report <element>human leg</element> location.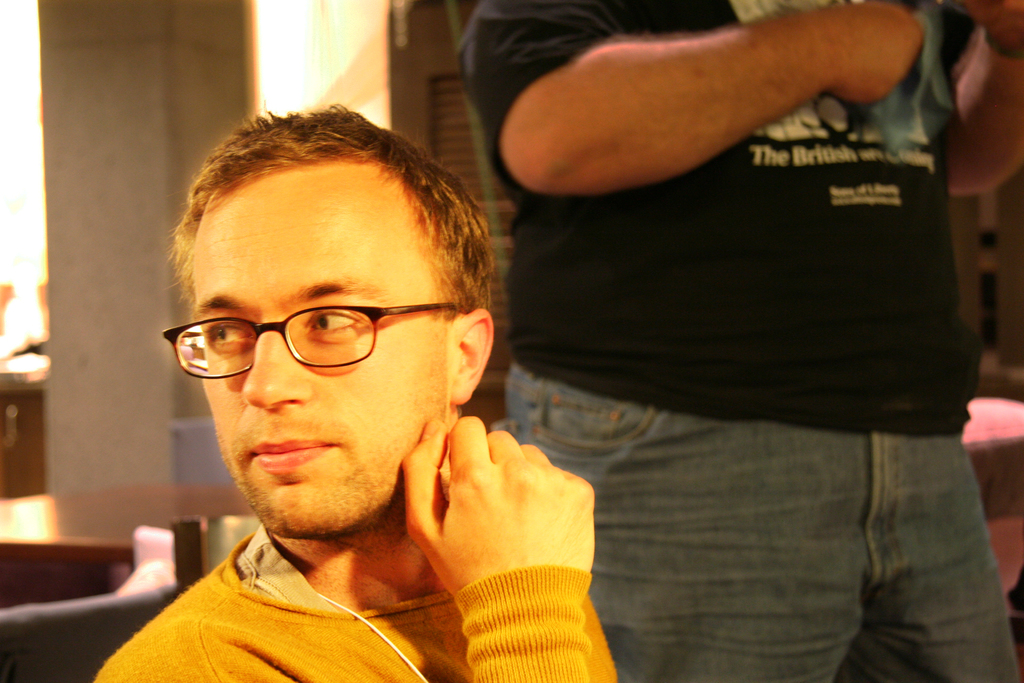
Report: box=[866, 359, 1023, 682].
